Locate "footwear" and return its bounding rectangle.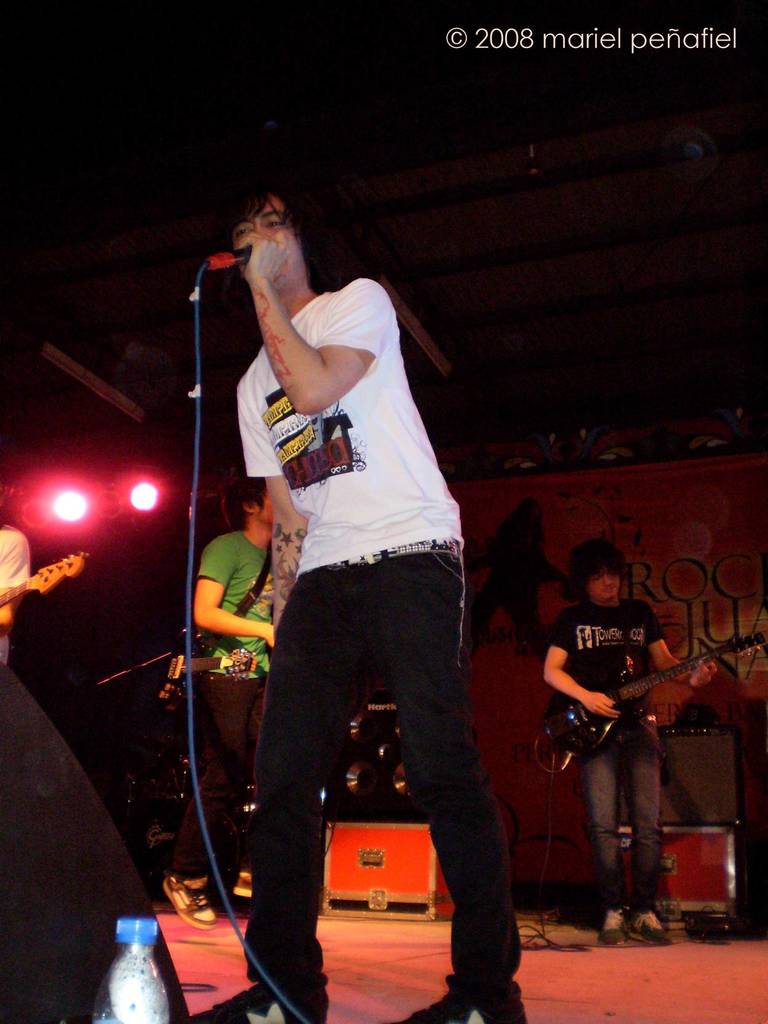
(left=628, top=911, right=671, bottom=951).
